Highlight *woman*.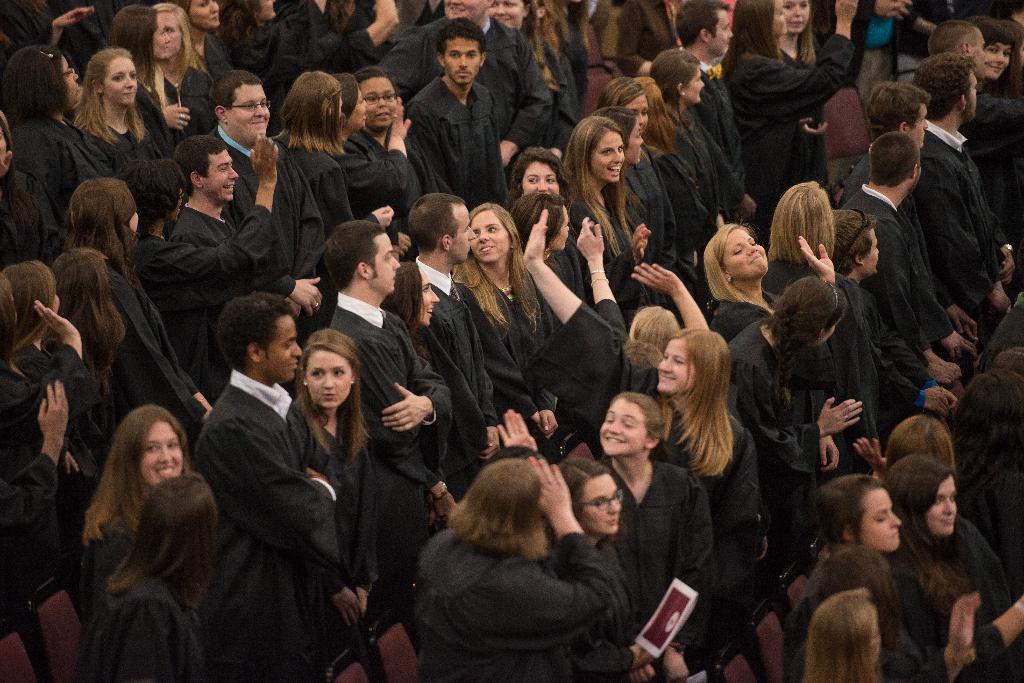
Highlighted region: (380, 262, 436, 366).
